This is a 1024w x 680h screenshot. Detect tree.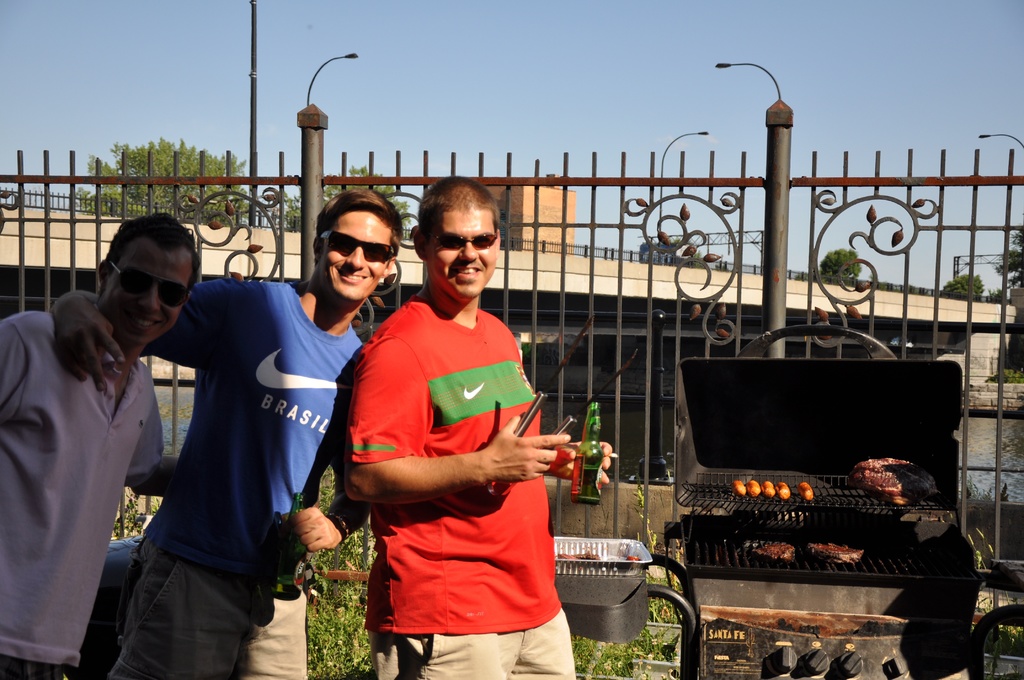
x1=942 y1=271 x2=989 y2=302.
